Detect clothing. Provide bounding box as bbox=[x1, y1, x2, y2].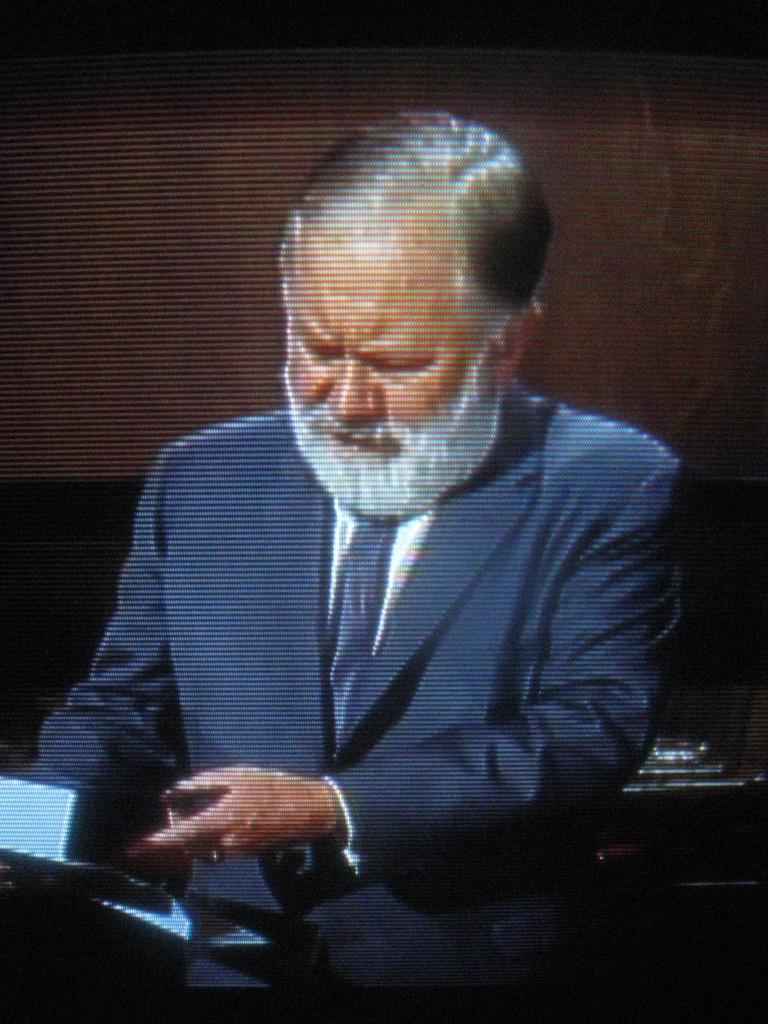
bbox=[58, 388, 676, 865].
